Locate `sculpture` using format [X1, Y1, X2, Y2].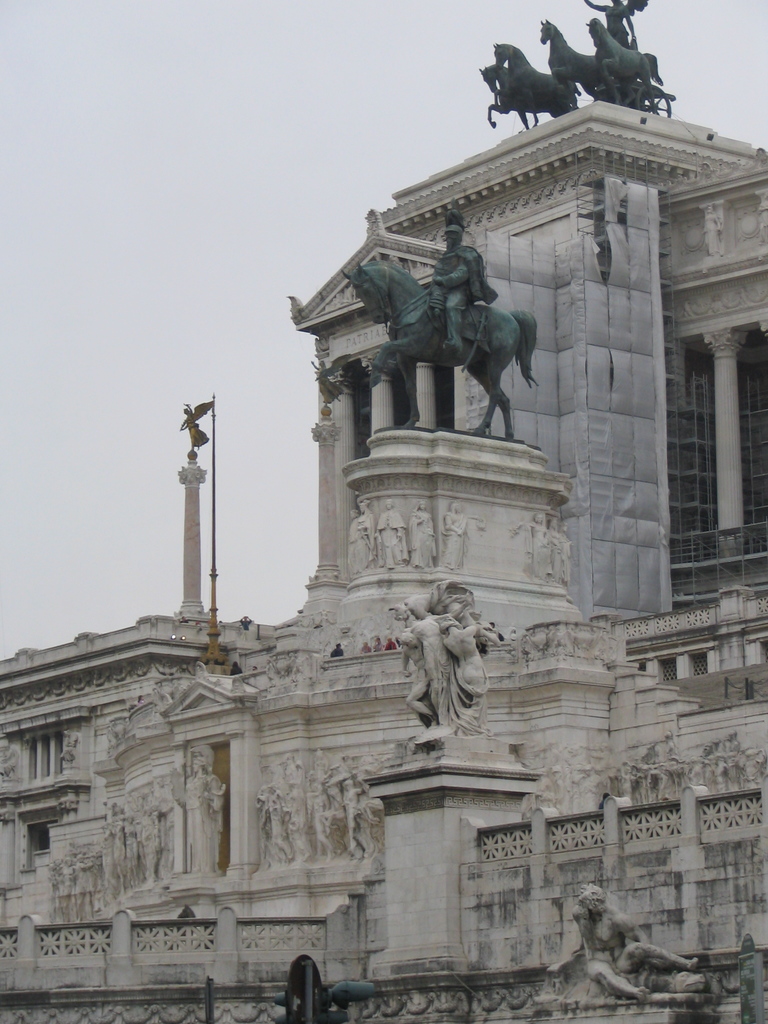
[588, 11, 679, 113].
